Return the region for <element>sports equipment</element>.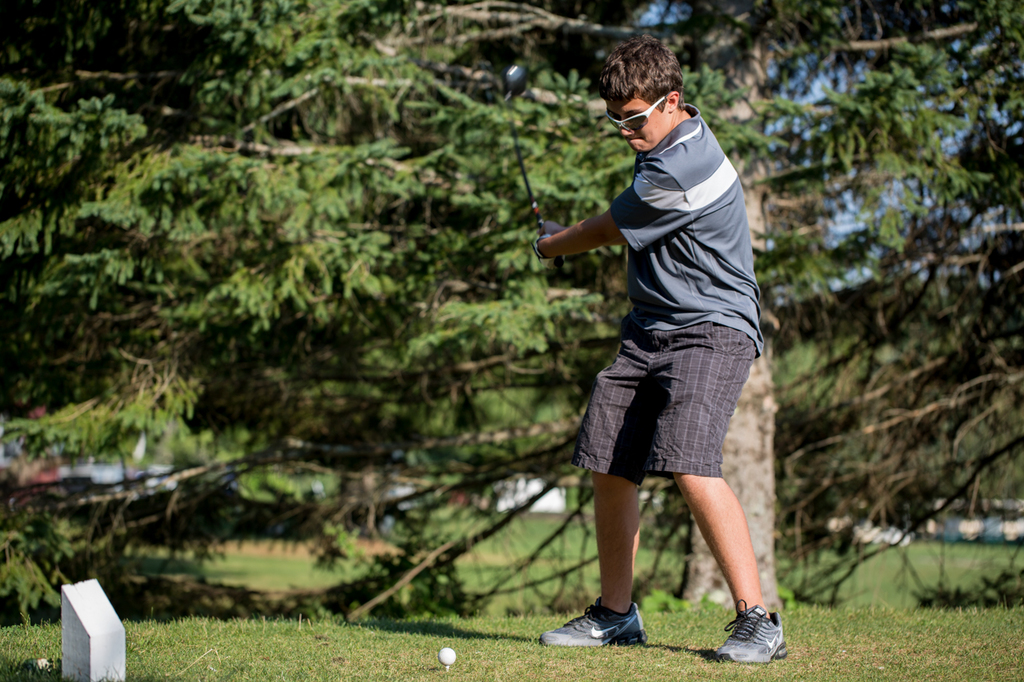
(x1=437, y1=646, x2=456, y2=665).
